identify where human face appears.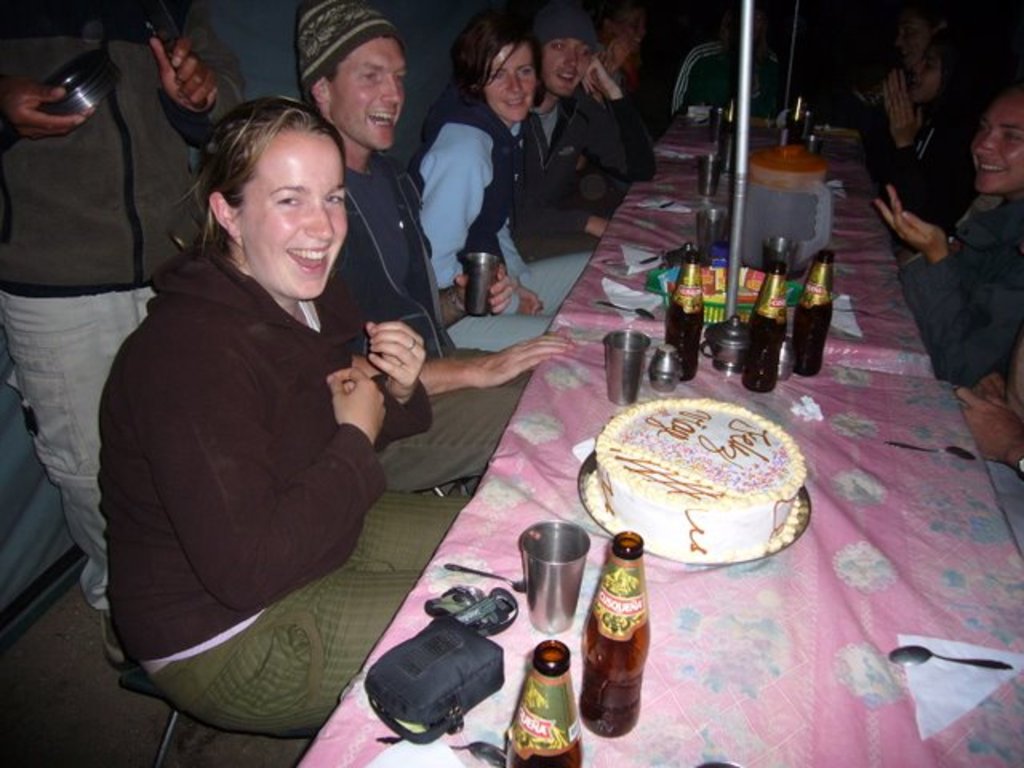
Appears at 912,46,942,104.
